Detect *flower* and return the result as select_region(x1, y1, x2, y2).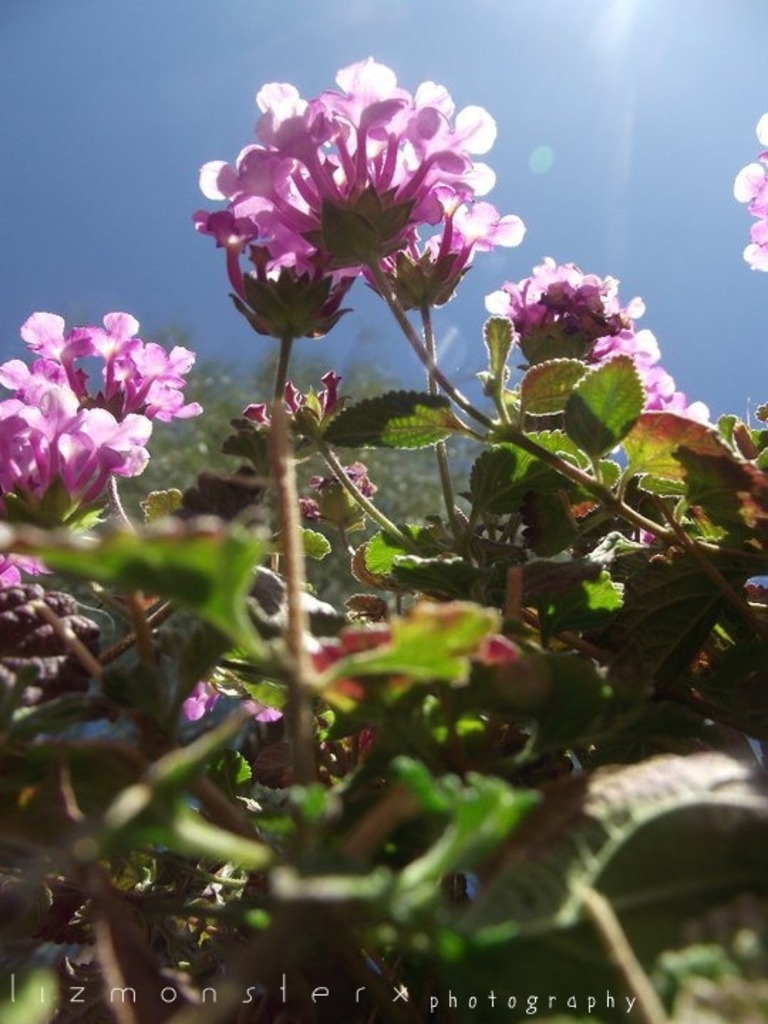
select_region(179, 676, 215, 724).
